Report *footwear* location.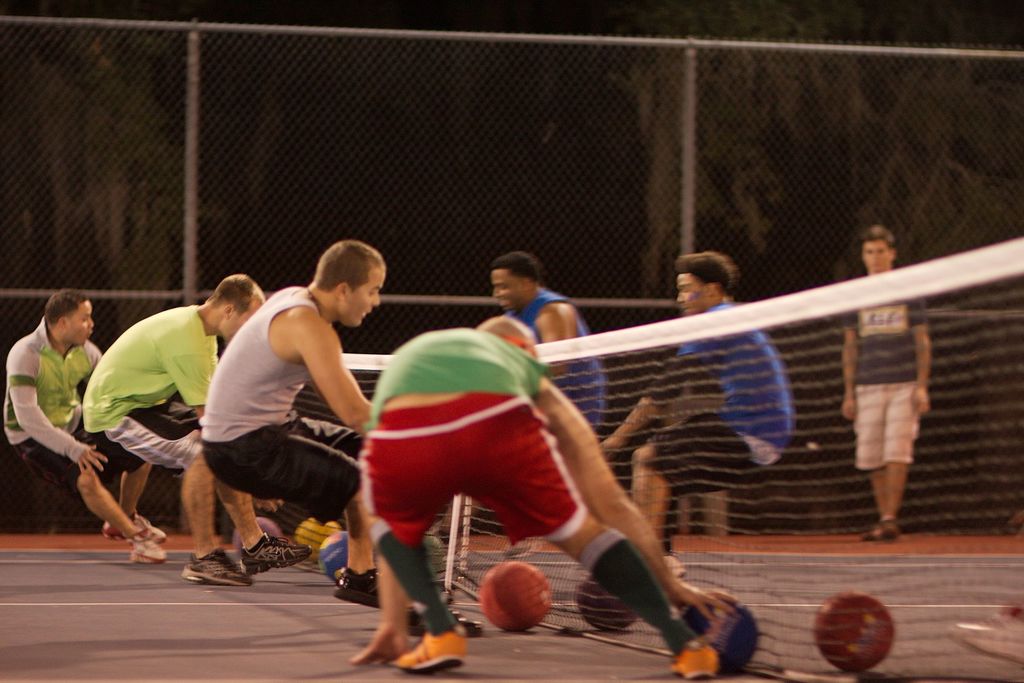
Report: (392,632,465,672).
